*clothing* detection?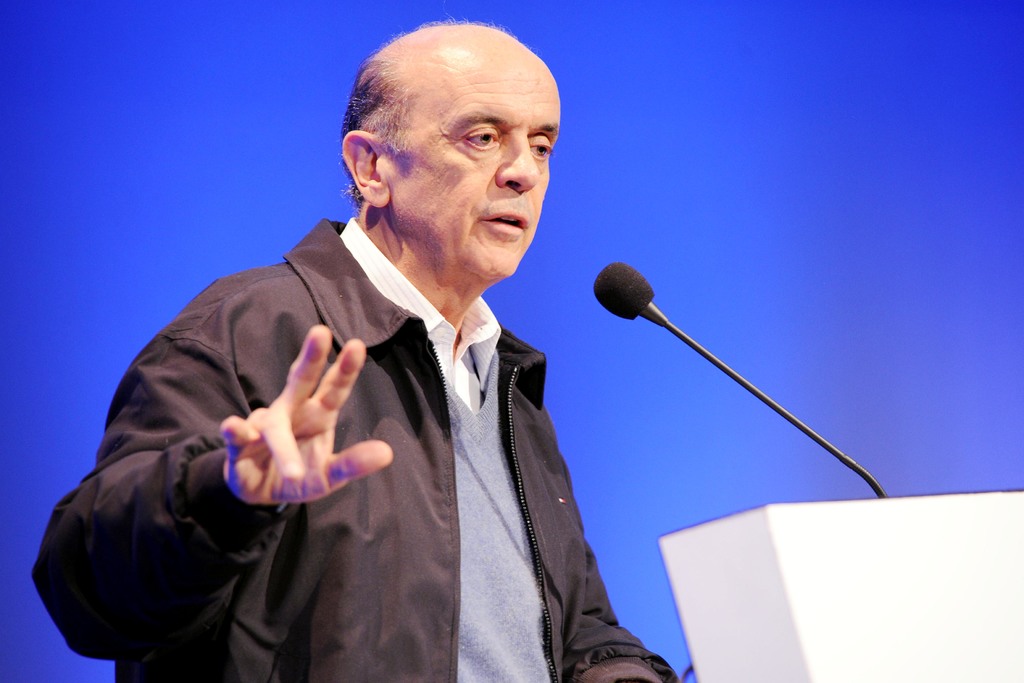
box=[131, 216, 653, 661]
